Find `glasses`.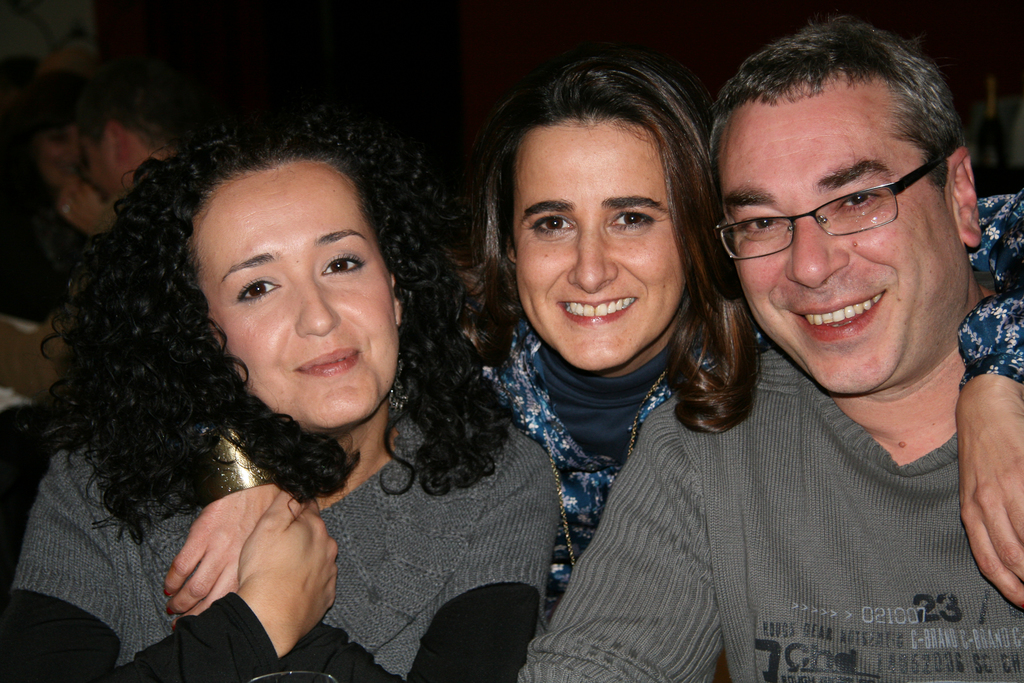
bbox(714, 139, 952, 258).
